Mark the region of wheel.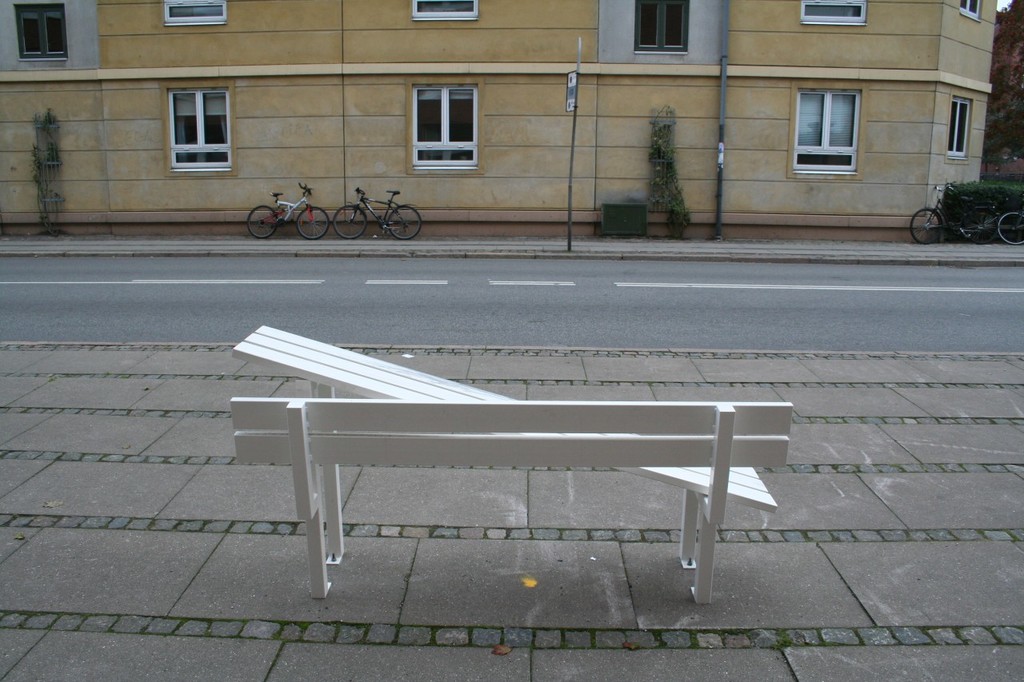
Region: [245,207,277,239].
